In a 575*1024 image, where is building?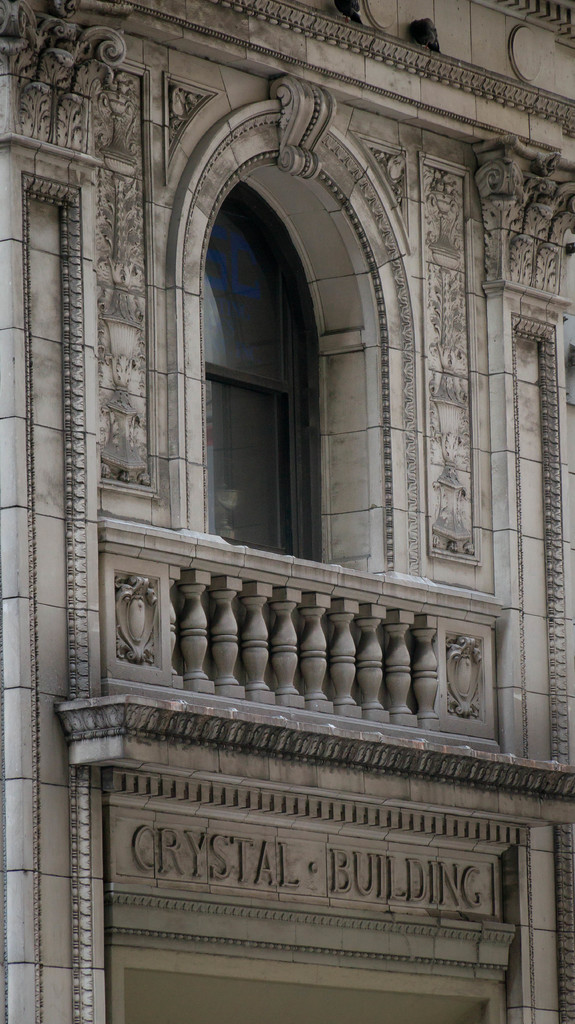
<box>0,0,574,1023</box>.
